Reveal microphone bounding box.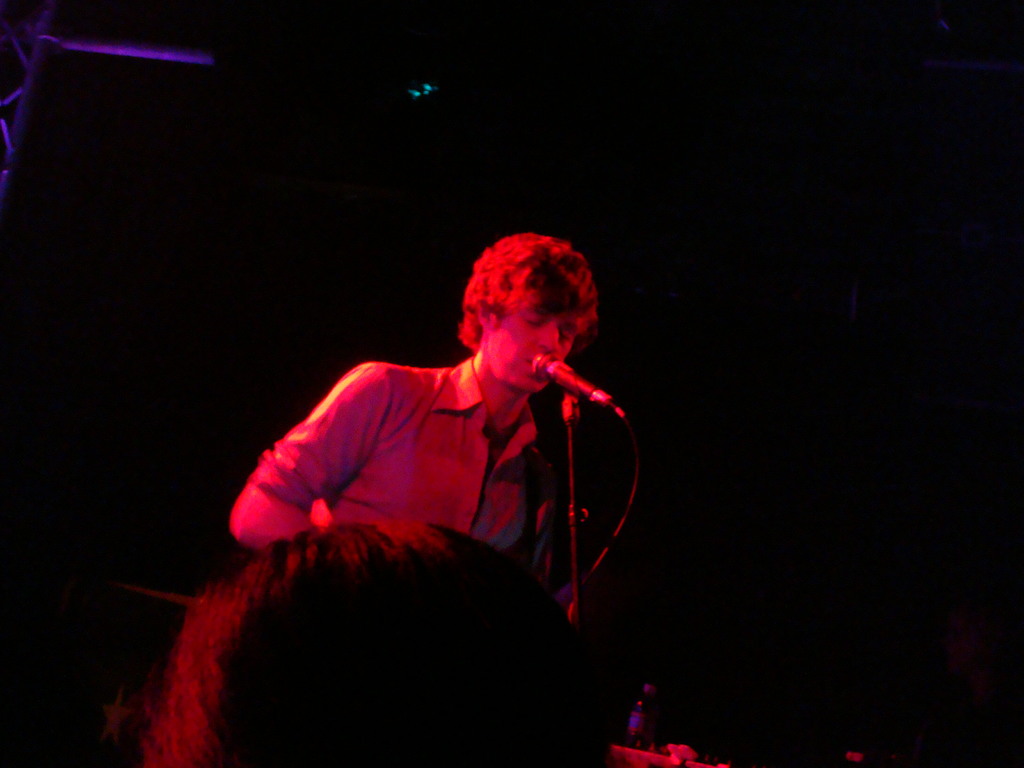
Revealed: BBox(525, 347, 616, 411).
